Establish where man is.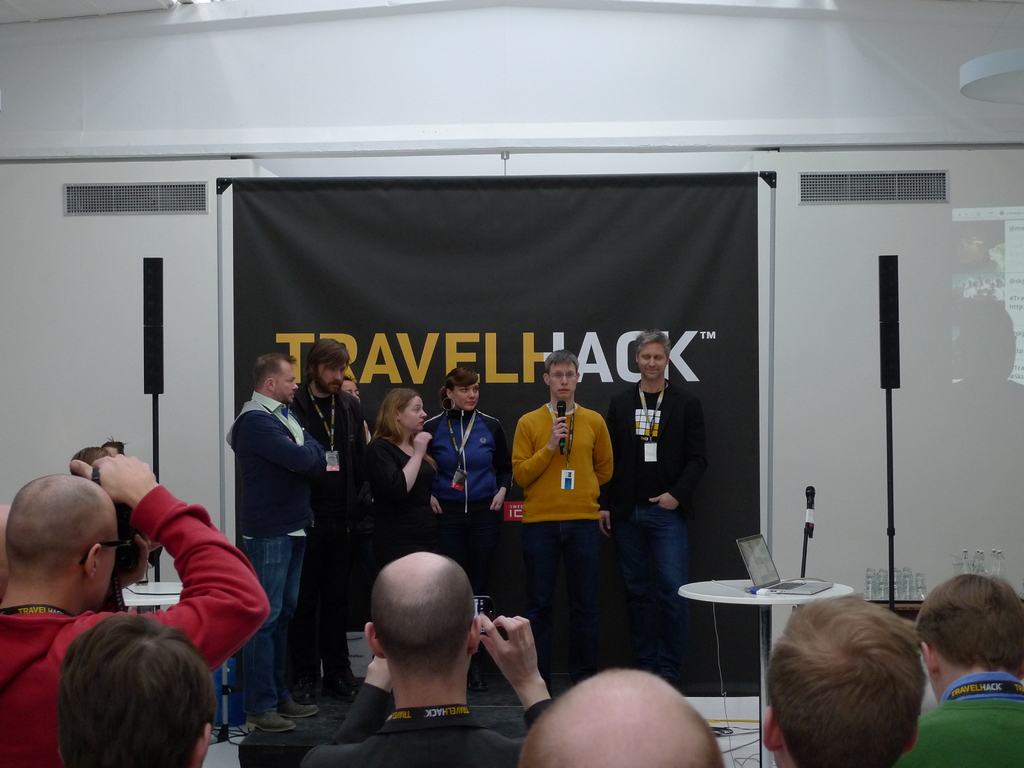
Established at rect(598, 325, 710, 685).
